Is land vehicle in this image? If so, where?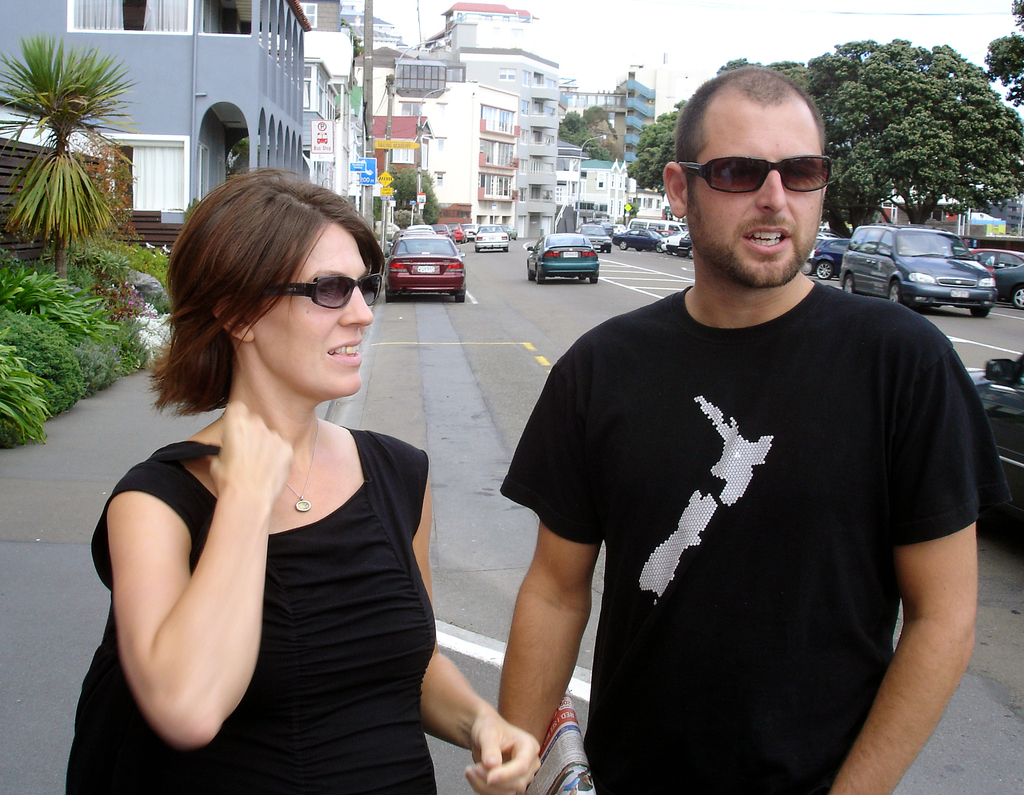
Yes, at 434,224,445,232.
